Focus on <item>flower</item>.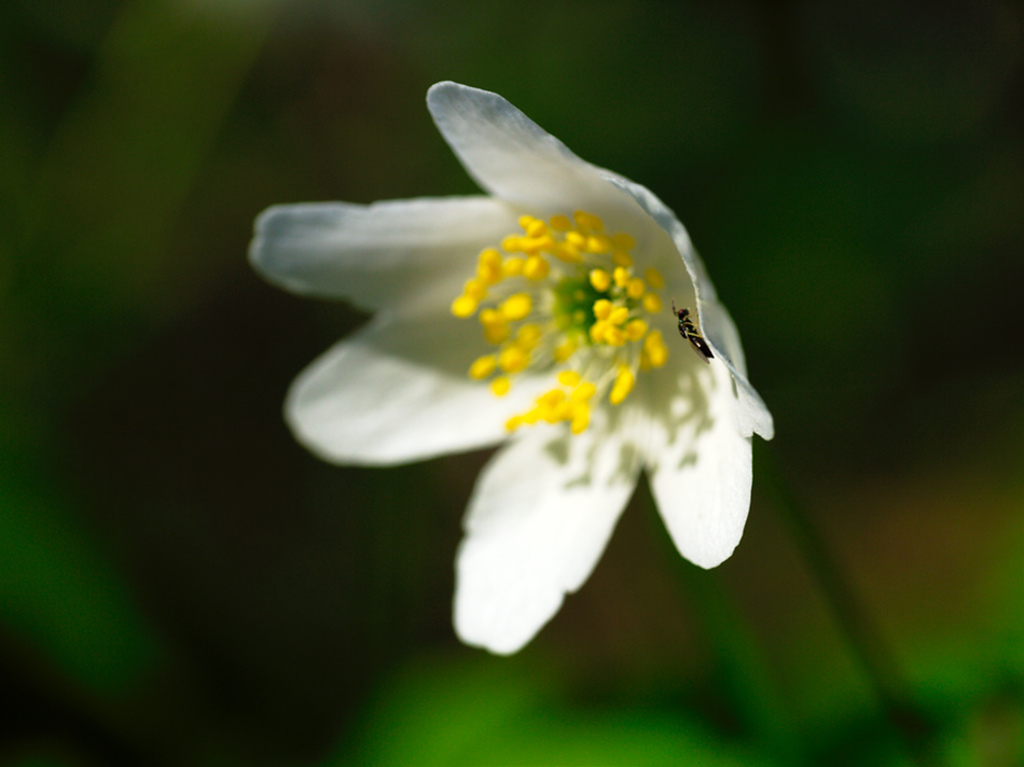
Focused at <box>246,75,776,668</box>.
